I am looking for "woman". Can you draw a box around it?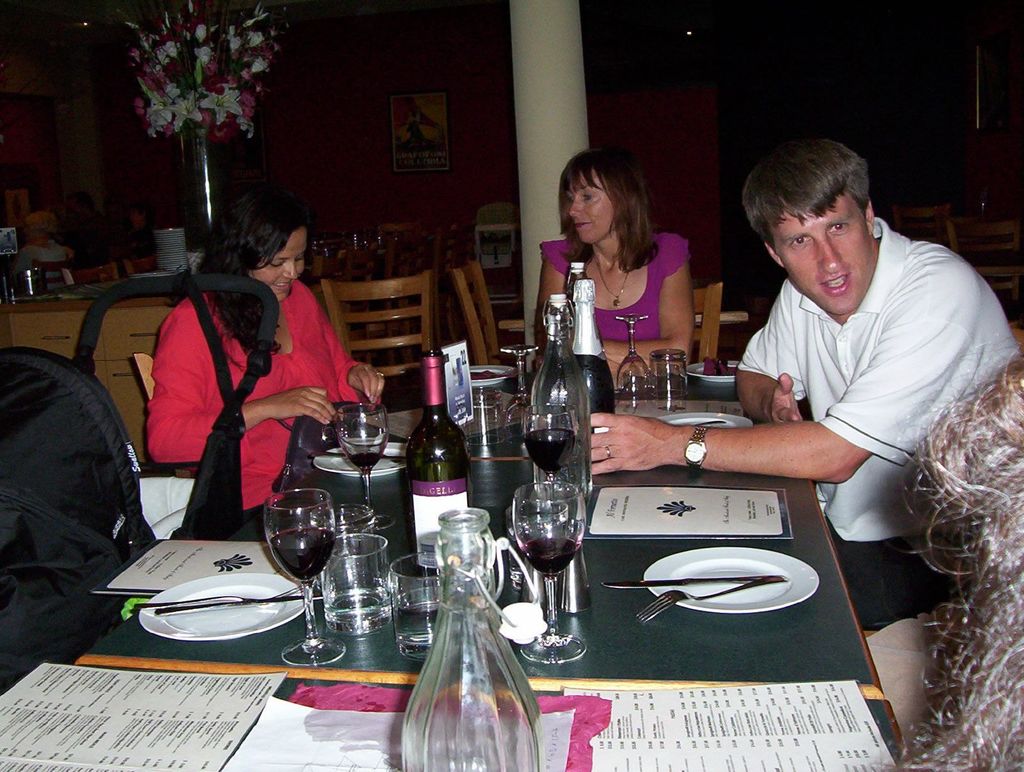
Sure, the bounding box is {"left": 141, "top": 186, "right": 385, "bottom": 514}.
